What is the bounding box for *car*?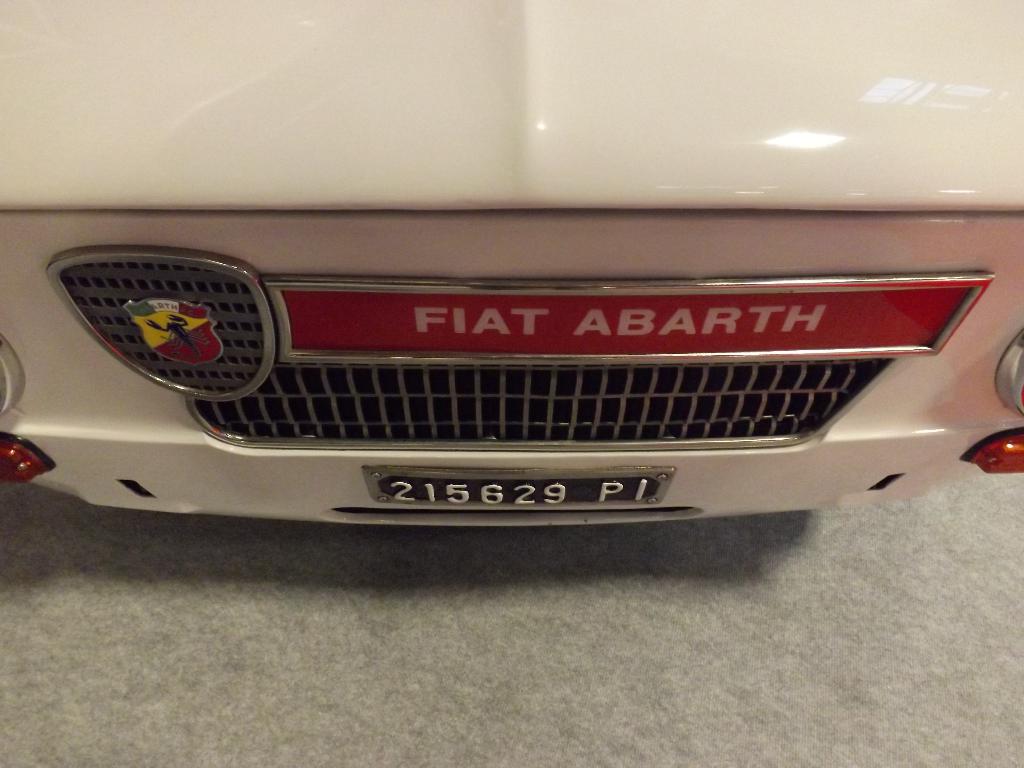
bbox=[0, 0, 1023, 530].
